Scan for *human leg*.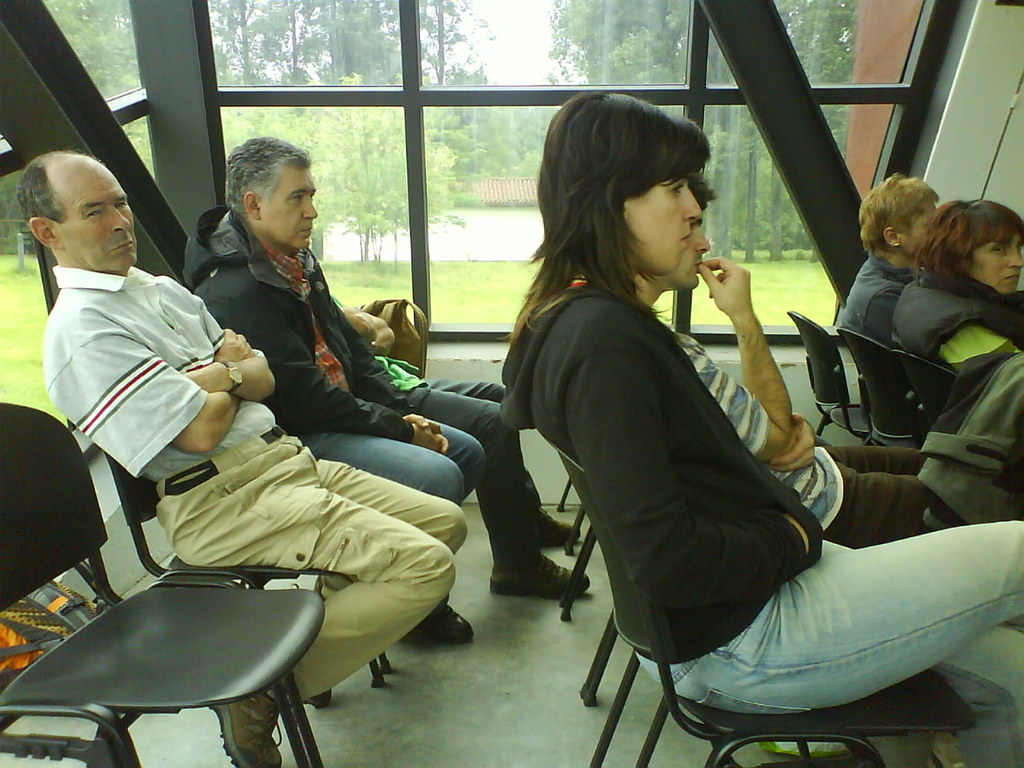
Scan result: [left=389, top=376, right=595, bottom=598].
